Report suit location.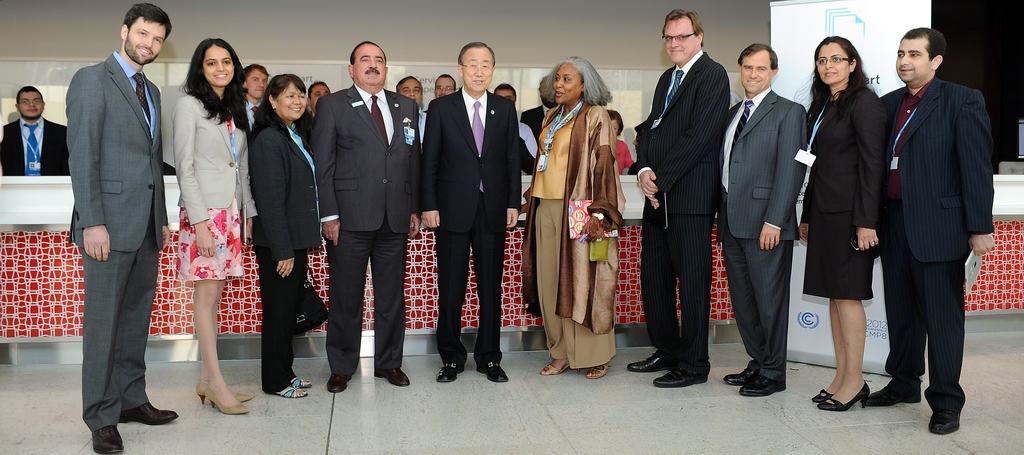
Report: bbox(72, 47, 163, 438).
